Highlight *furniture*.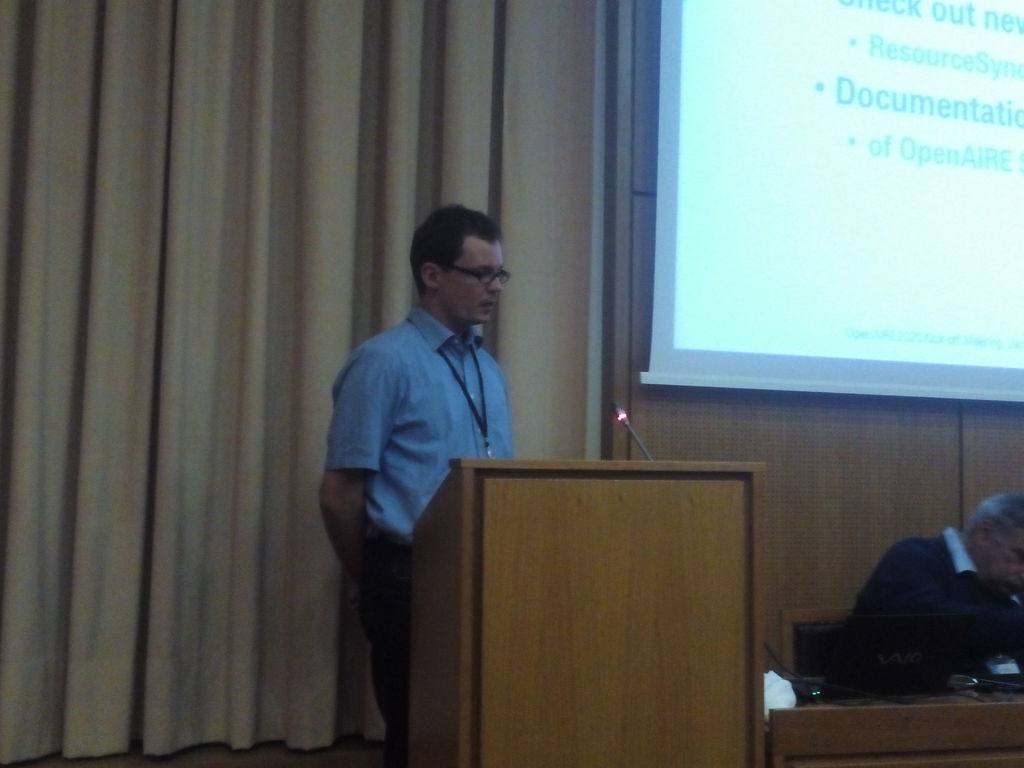
Highlighted region: Rect(408, 458, 767, 767).
